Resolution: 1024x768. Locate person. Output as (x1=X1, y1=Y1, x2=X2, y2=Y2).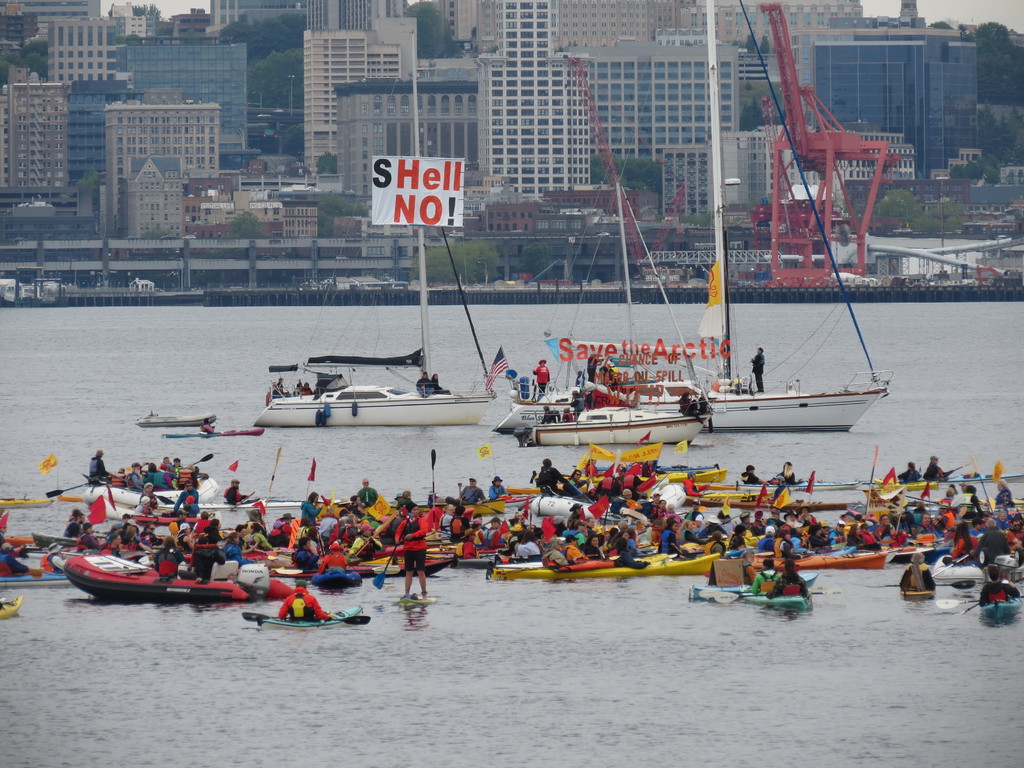
(x1=768, y1=558, x2=810, y2=598).
